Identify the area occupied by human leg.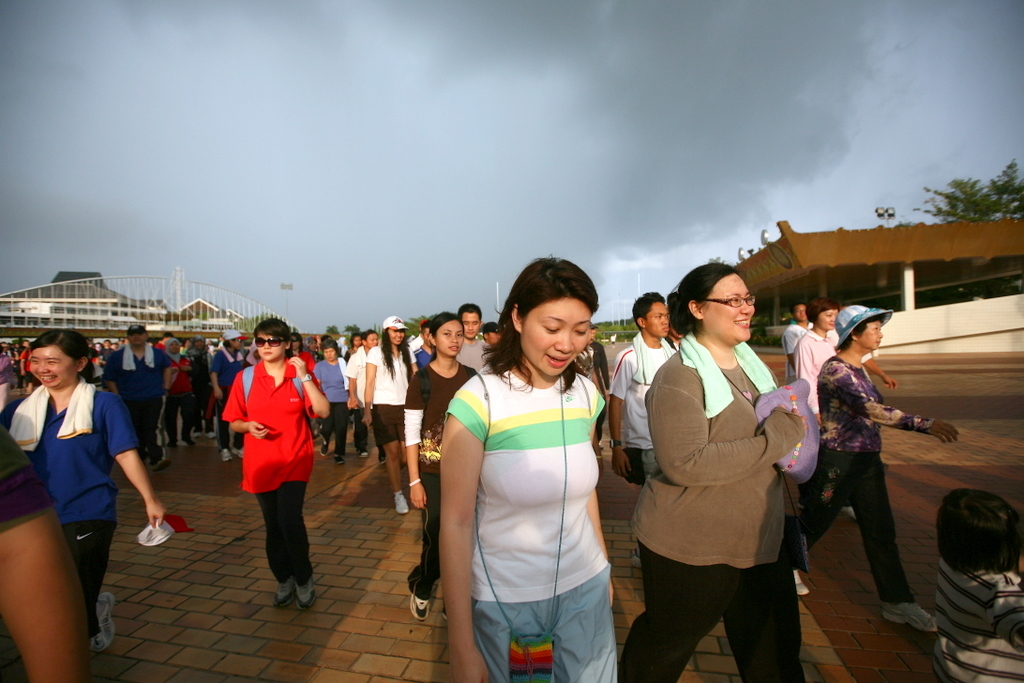
Area: rect(370, 407, 408, 512).
